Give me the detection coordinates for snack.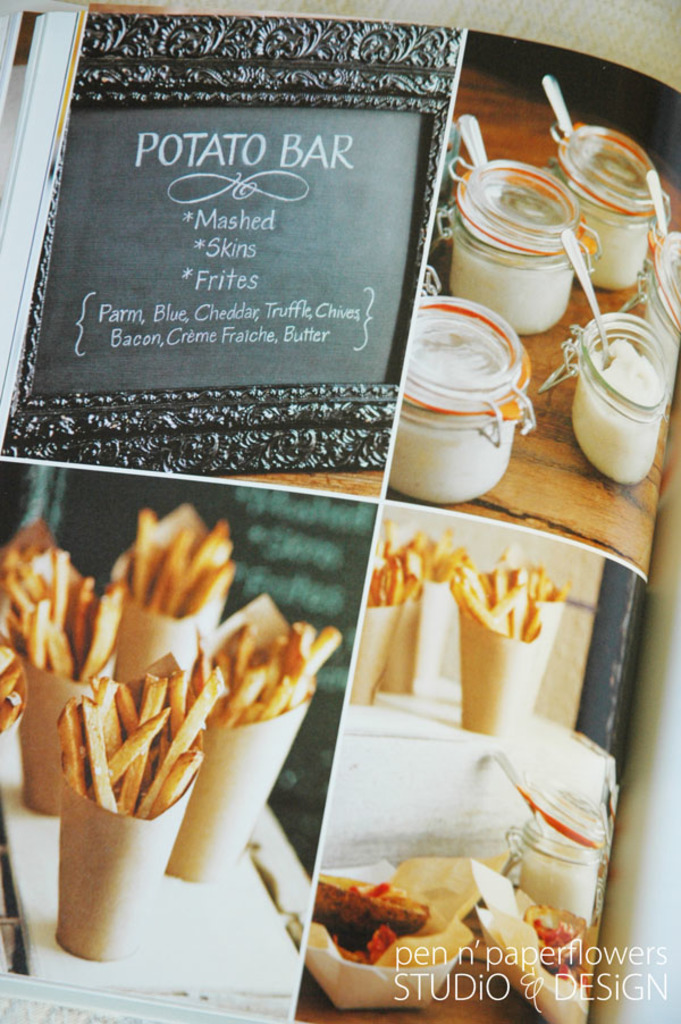
[354, 521, 412, 708].
